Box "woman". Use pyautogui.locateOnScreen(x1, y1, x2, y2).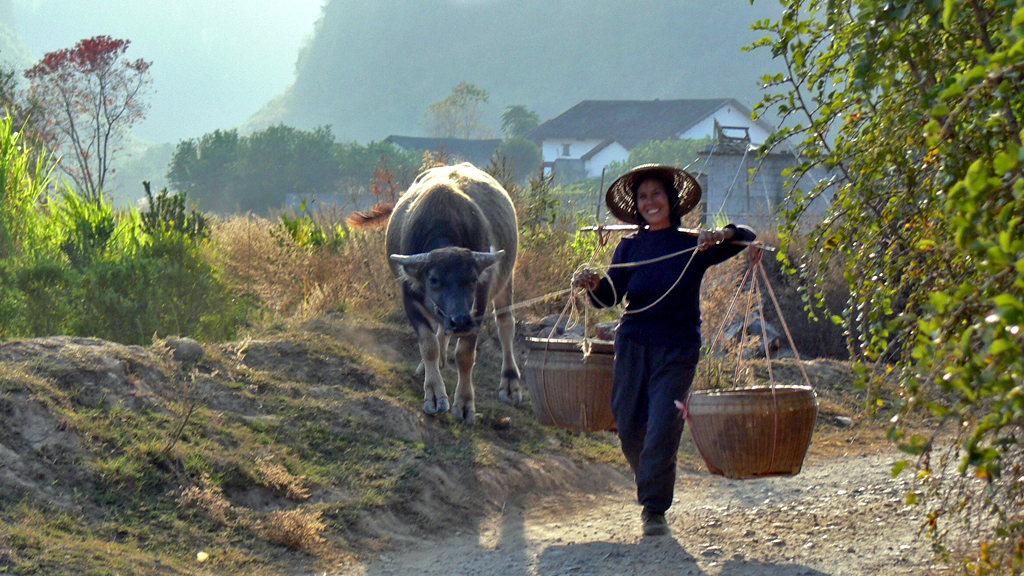
pyautogui.locateOnScreen(587, 152, 736, 519).
